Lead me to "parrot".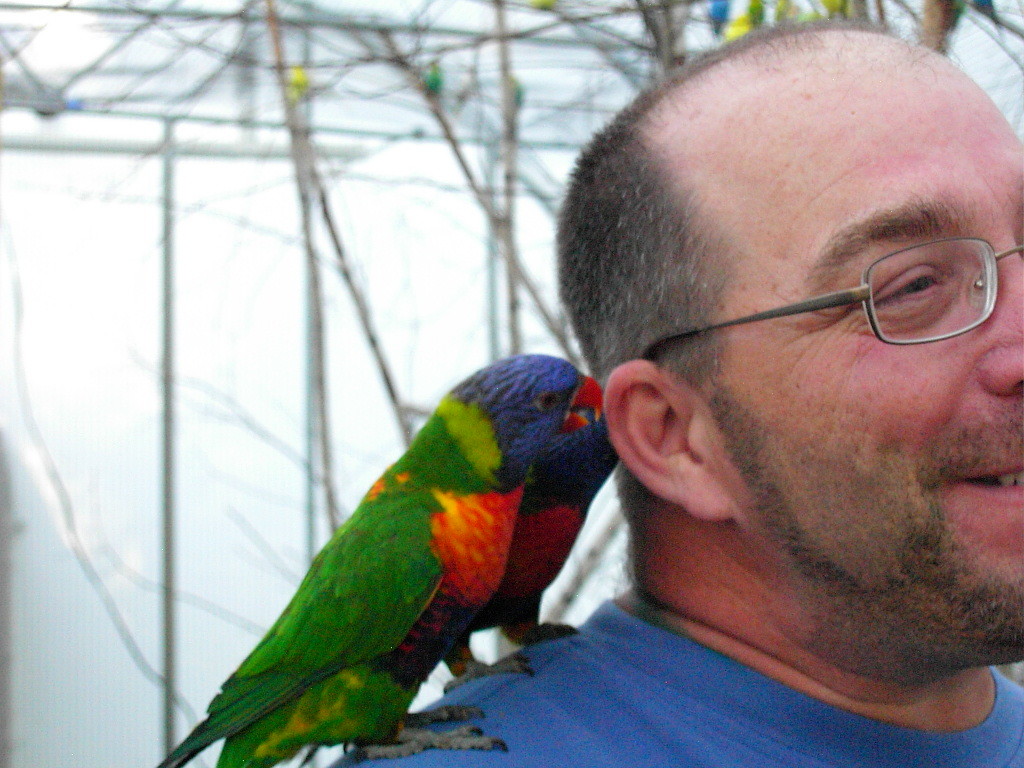
Lead to [x1=816, y1=0, x2=872, y2=14].
